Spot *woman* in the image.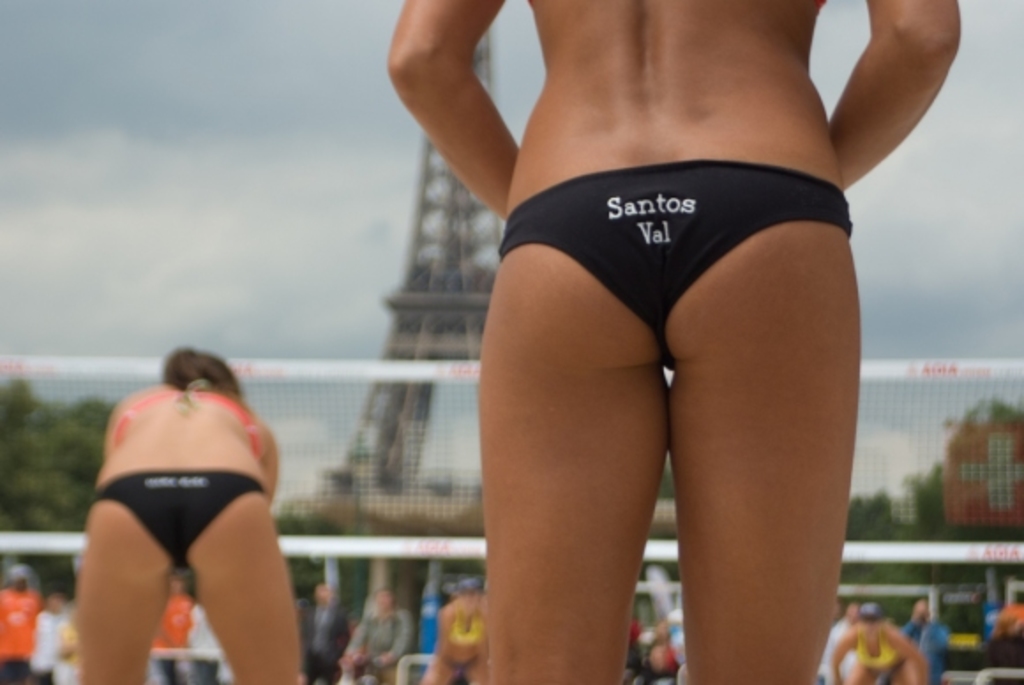
*woman* found at detection(427, 558, 484, 681).
